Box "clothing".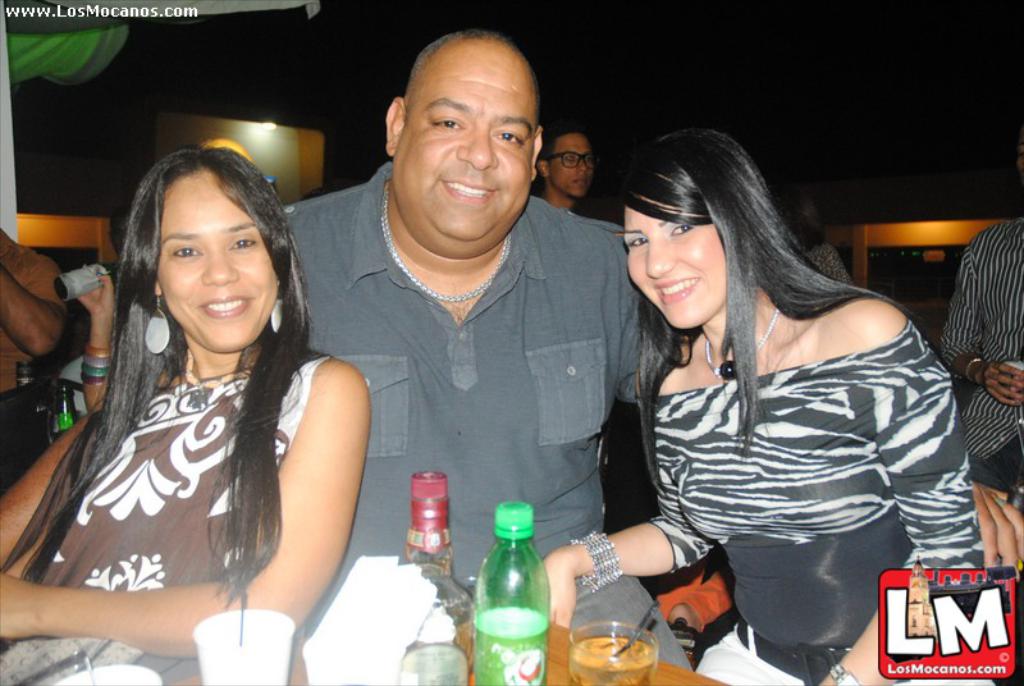
select_region(622, 232, 969, 634).
